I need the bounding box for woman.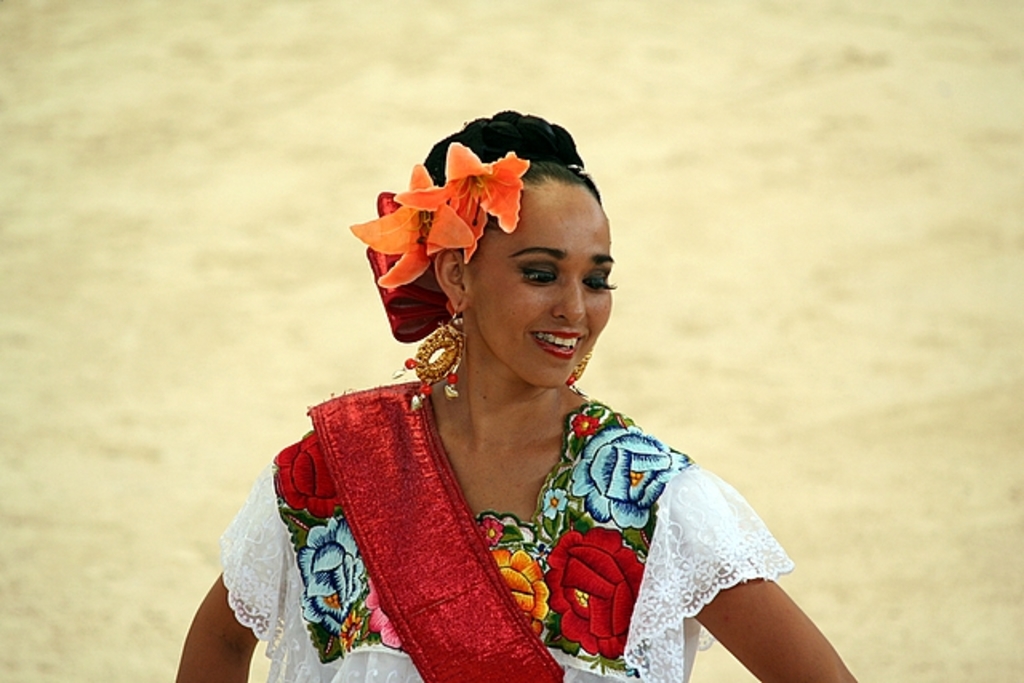
Here it is: <box>242,120,795,682</box>.
